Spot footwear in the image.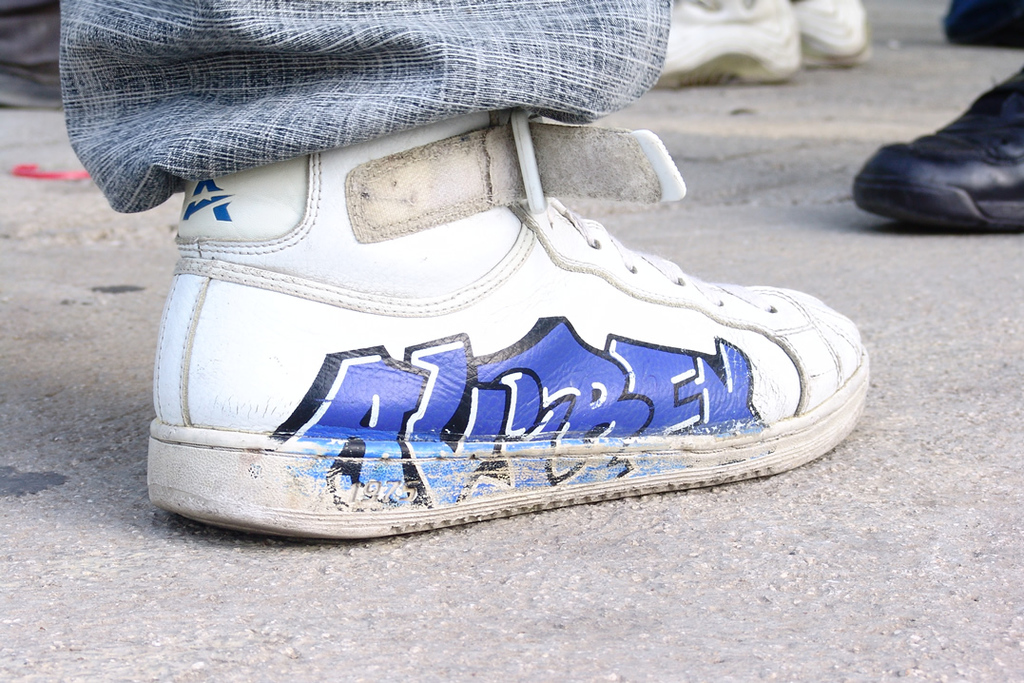
footwear found at BBox(854, 65, 1023, 228).
